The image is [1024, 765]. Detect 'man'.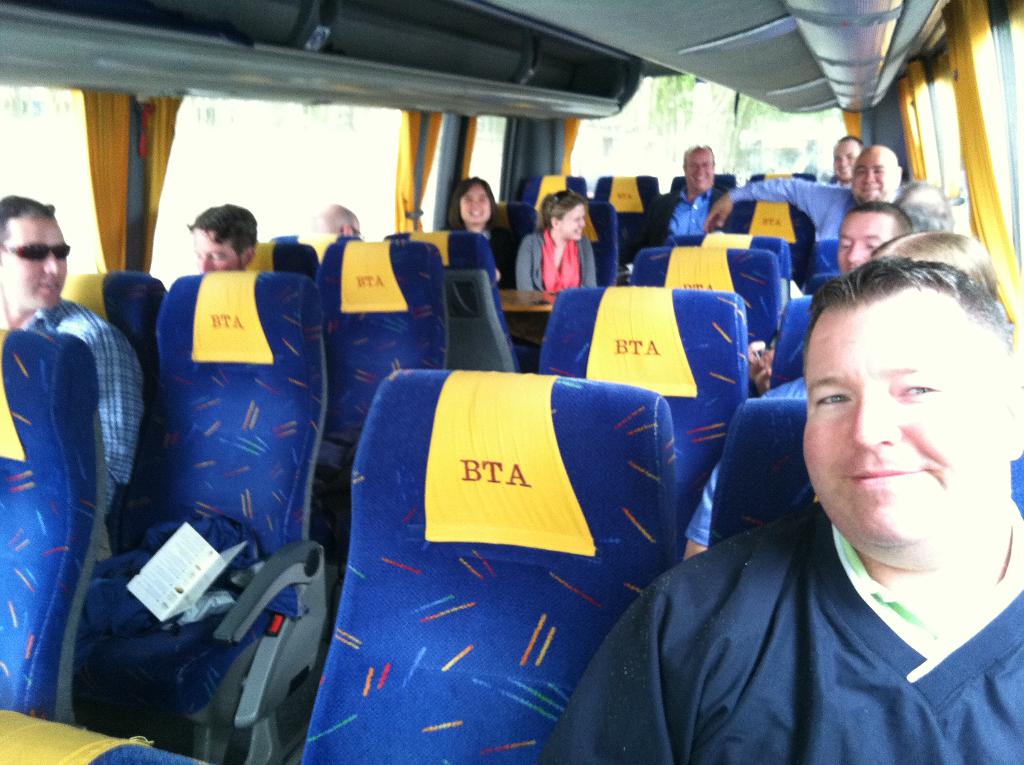
Detection: <region>702, 142, 901, 237</region>.
